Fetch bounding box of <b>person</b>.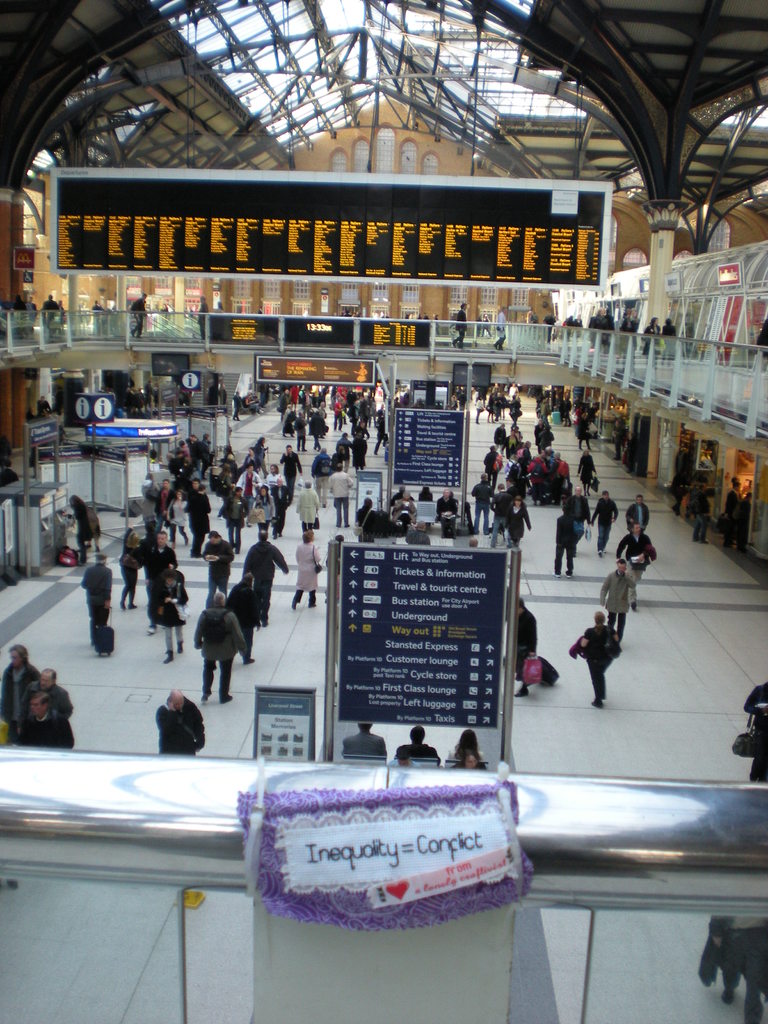
Bbox: detection(40, 669, 72, 722).
